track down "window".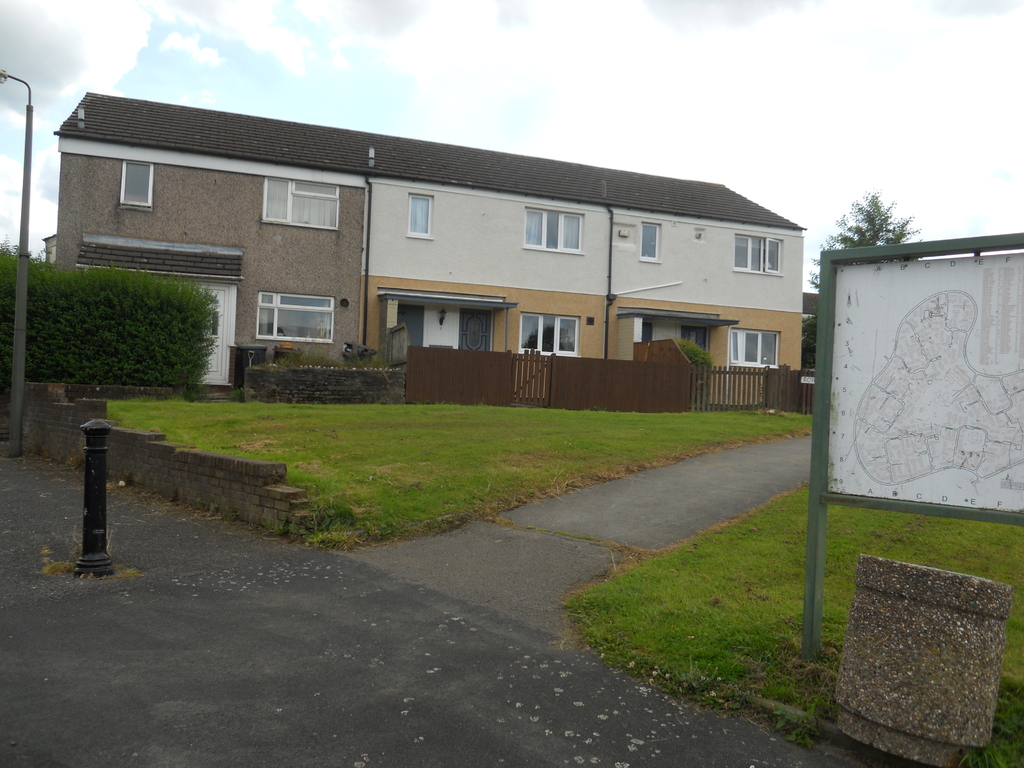
Tracked to 118/156/159/220.
